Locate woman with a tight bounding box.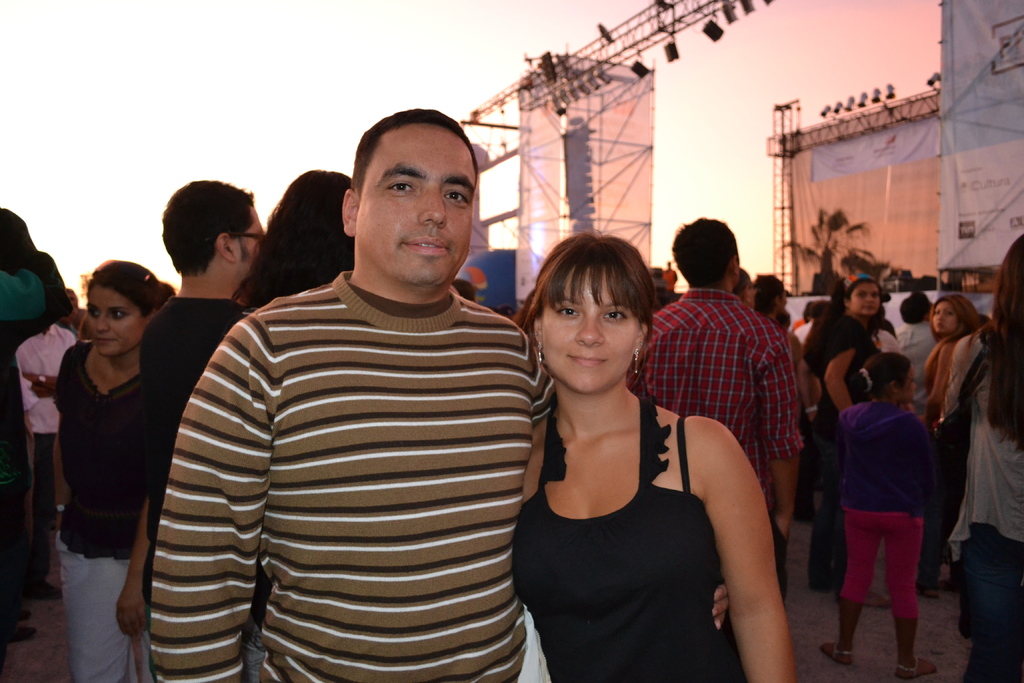
50,259,162,680.
